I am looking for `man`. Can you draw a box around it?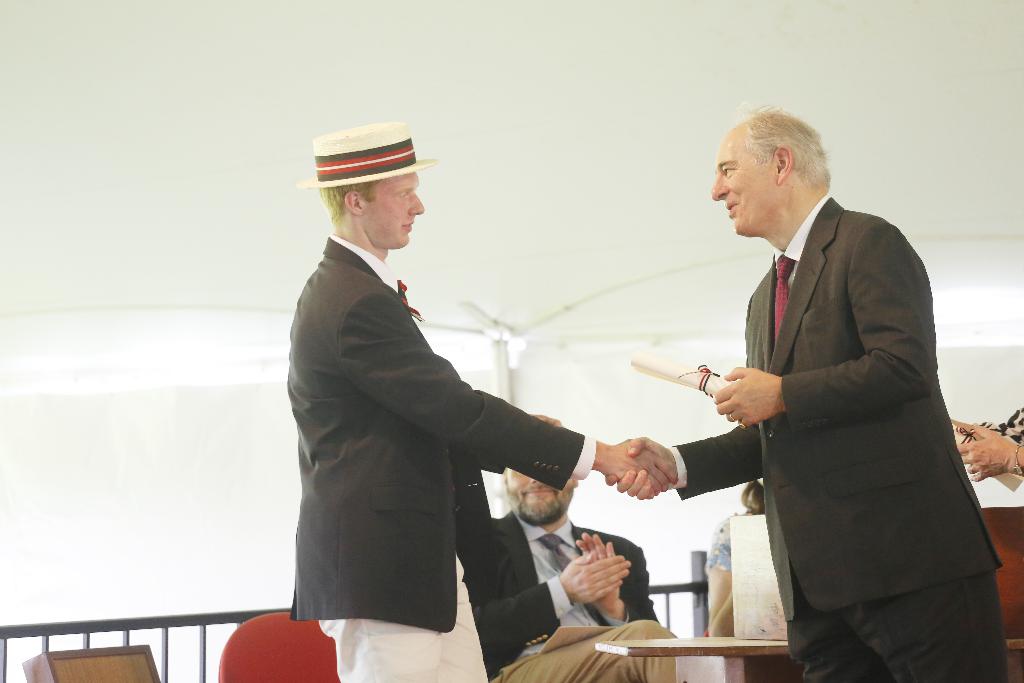
Sure, the bounding box is 471/413/682/682.
